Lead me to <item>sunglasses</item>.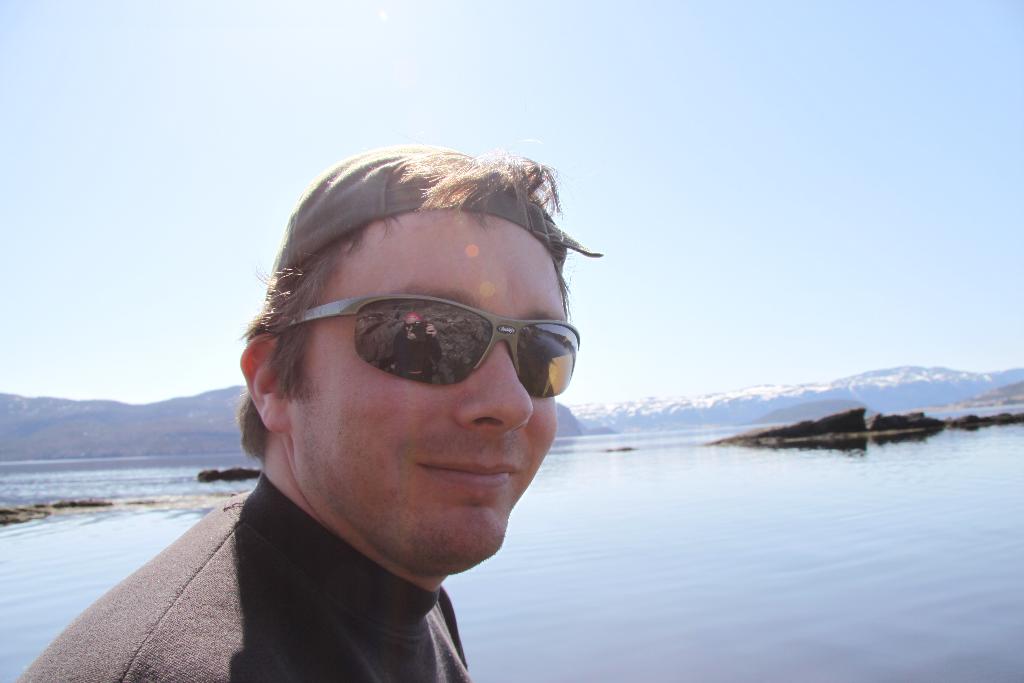
Lead to bbox=[283, 293, 579, 400].
